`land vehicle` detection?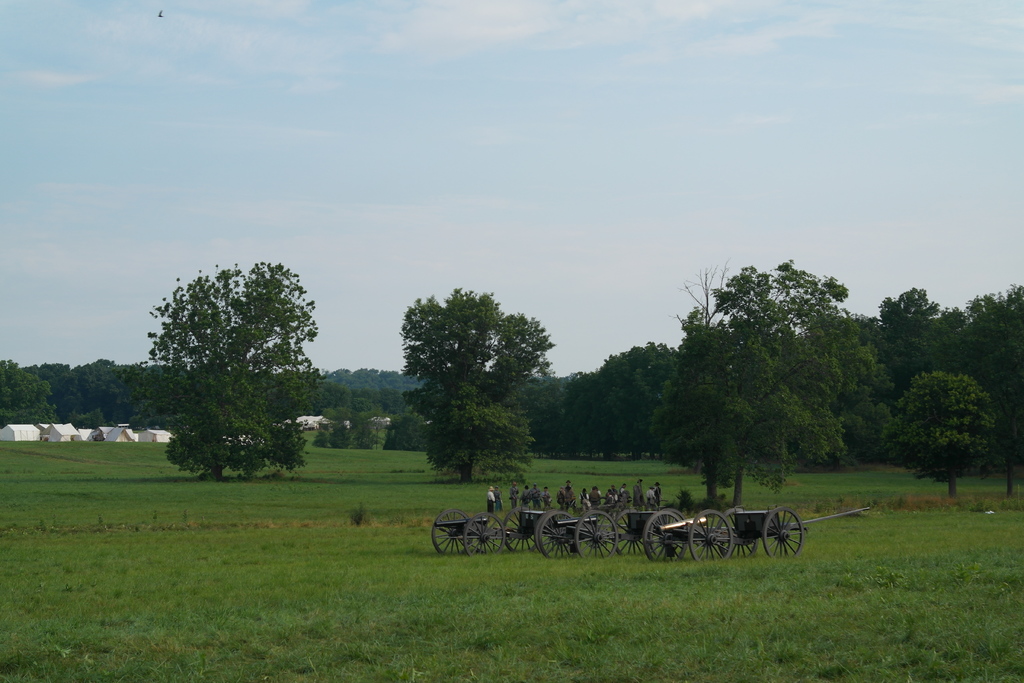
crop(634, 499, 873, 564)
